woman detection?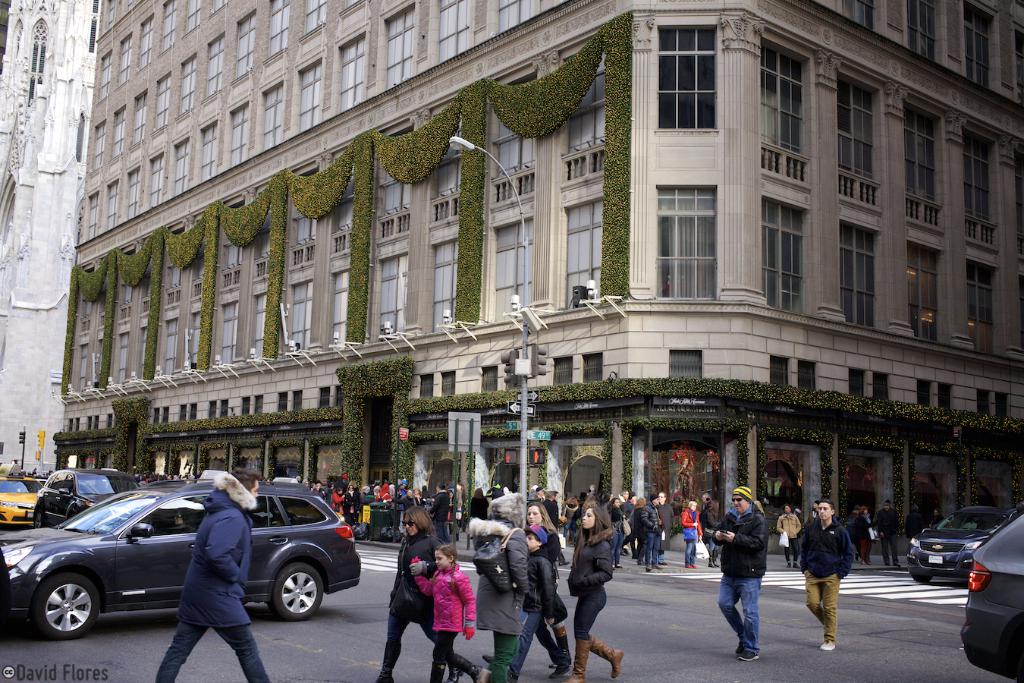
<region>572, 498, 605, 680</region>
